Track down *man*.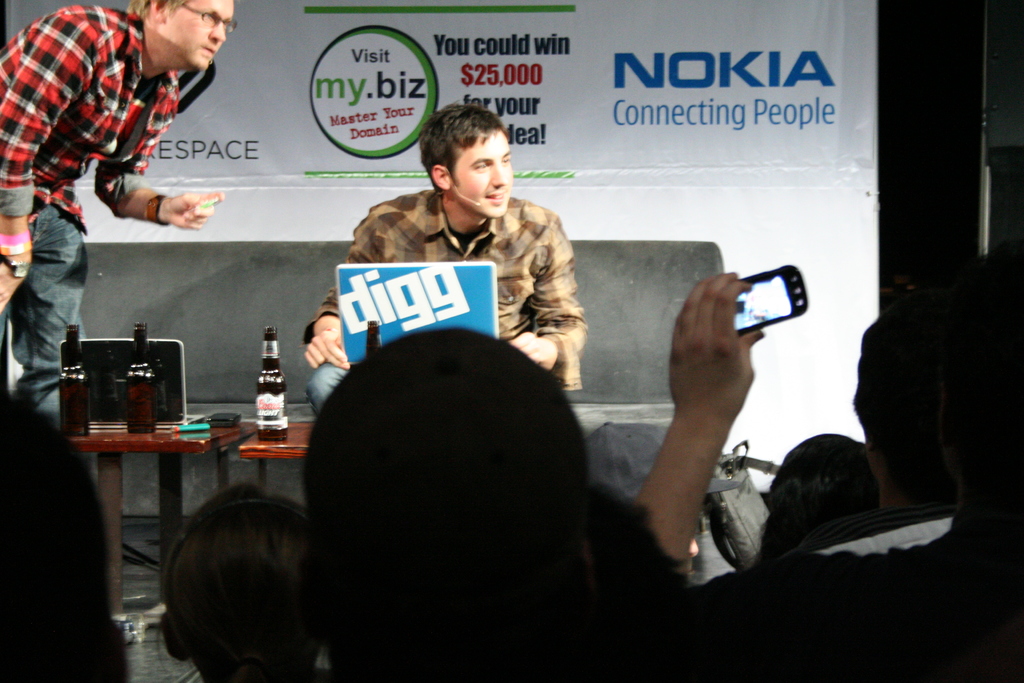
Tracked to rect(317, 117, 611, 394).
